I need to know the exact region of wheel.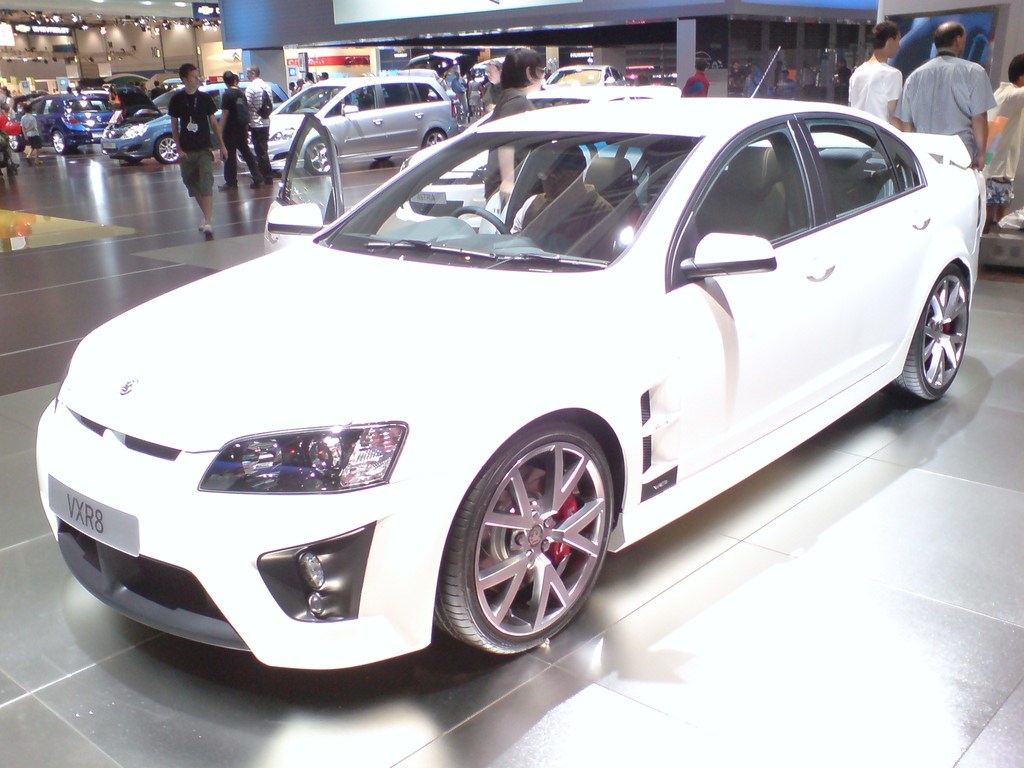
Region: bbox=(156, 134, 196, 164).
